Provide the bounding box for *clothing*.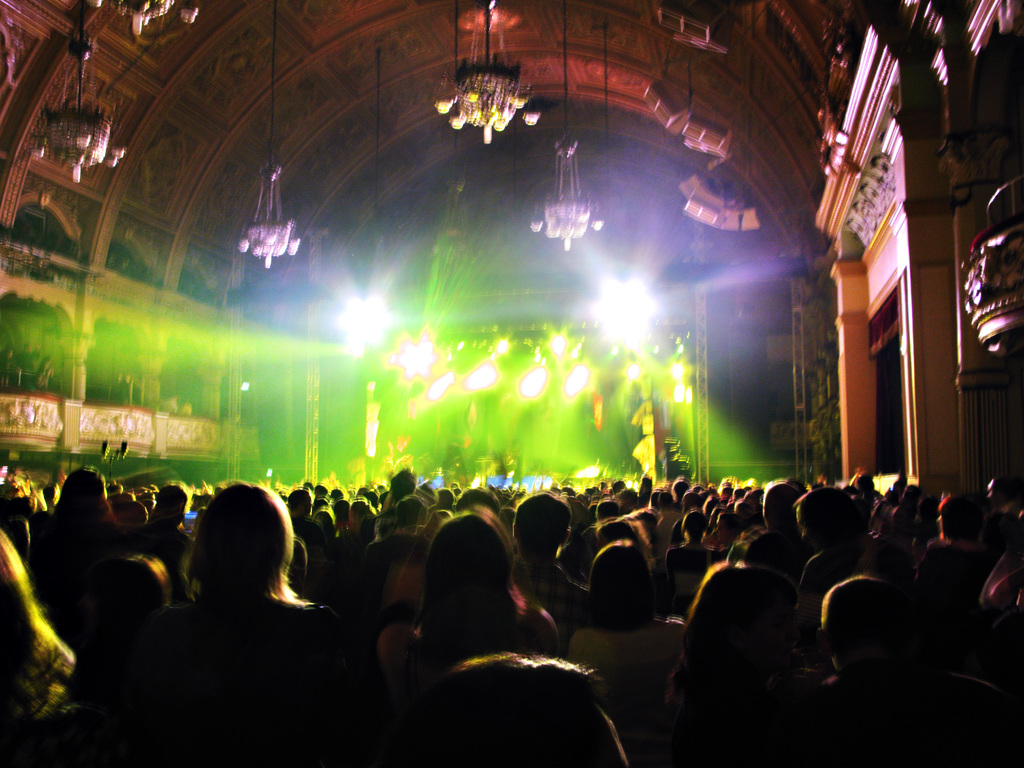
bbox(566, 621, 686, 767).
